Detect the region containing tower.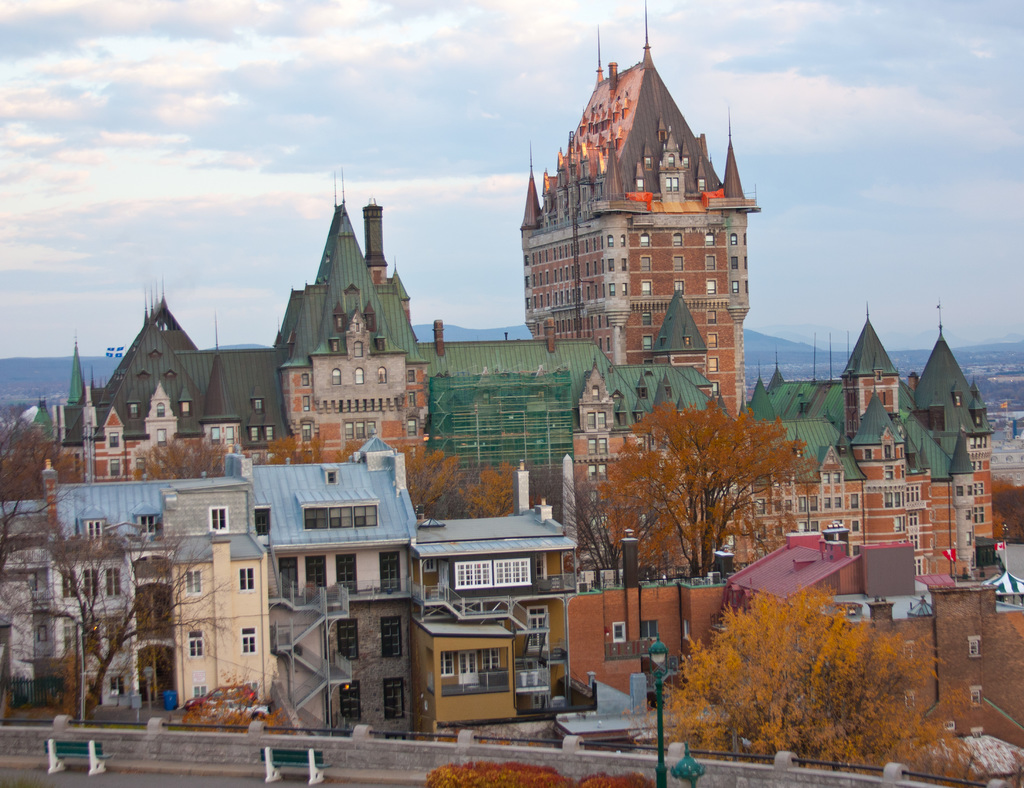
{"x1": 518, "y1": 1, "x2": 756, "y2": 421}.
